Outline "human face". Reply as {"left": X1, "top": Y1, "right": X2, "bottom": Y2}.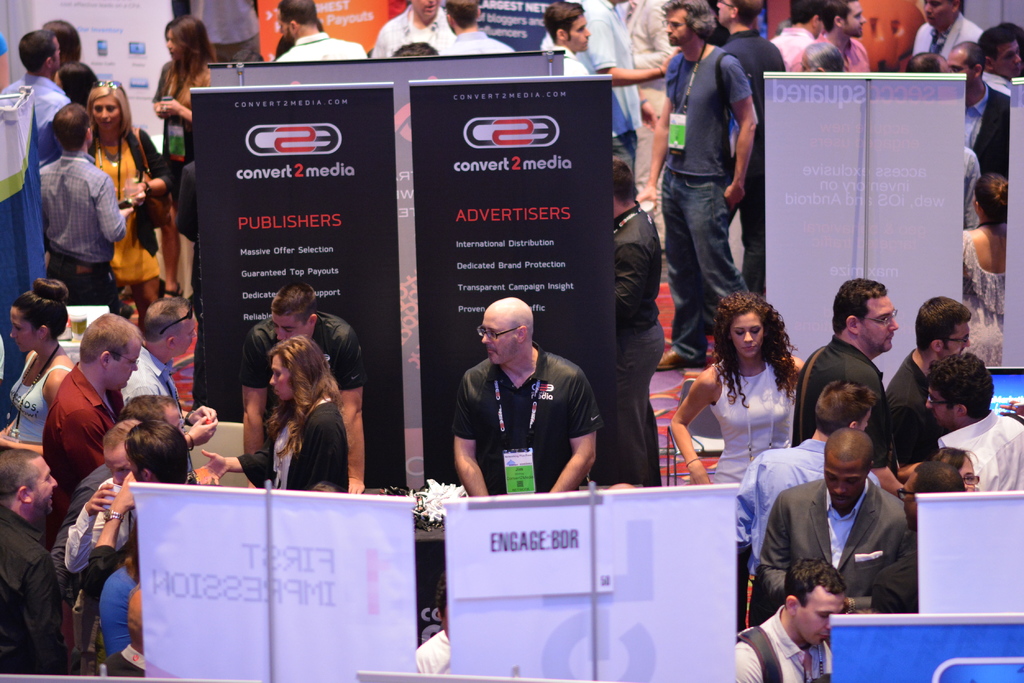
{"left": 715, "top": 0, "right": 735, "bottom": 28}.
